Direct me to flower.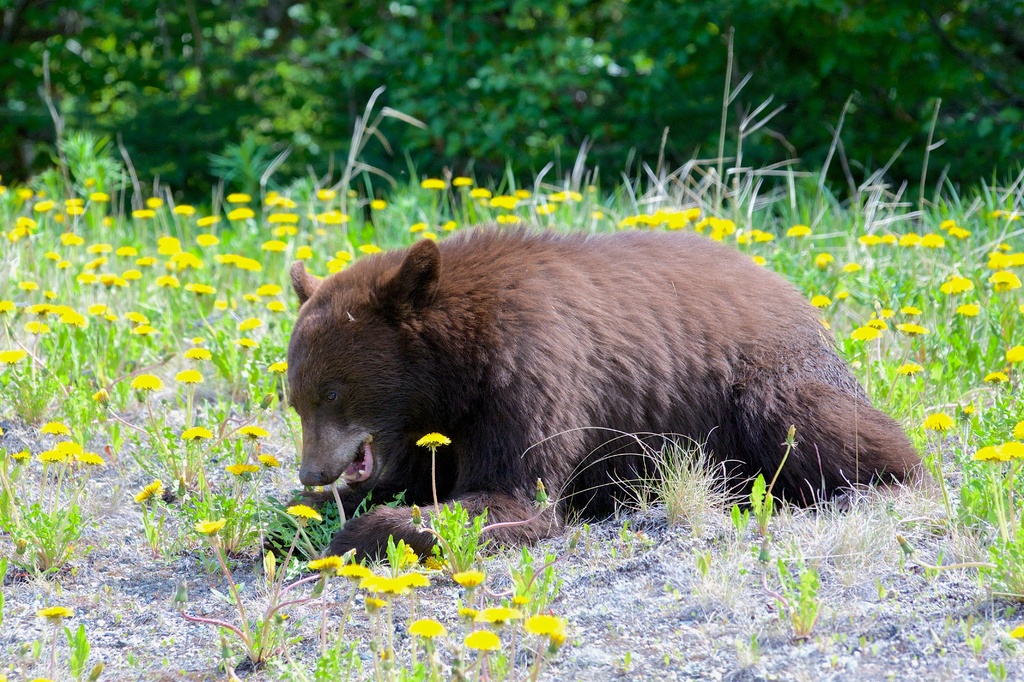
Direction: locate(234, 257, 262, 273).
